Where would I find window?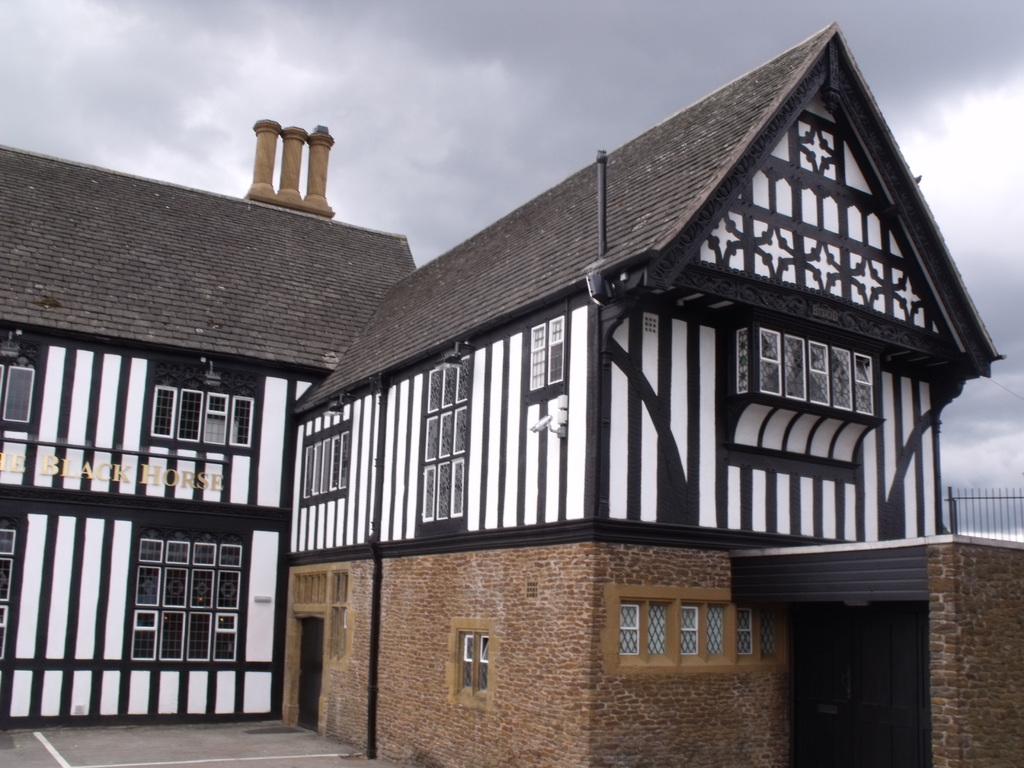
At rect(128, 526, 242, 664).
